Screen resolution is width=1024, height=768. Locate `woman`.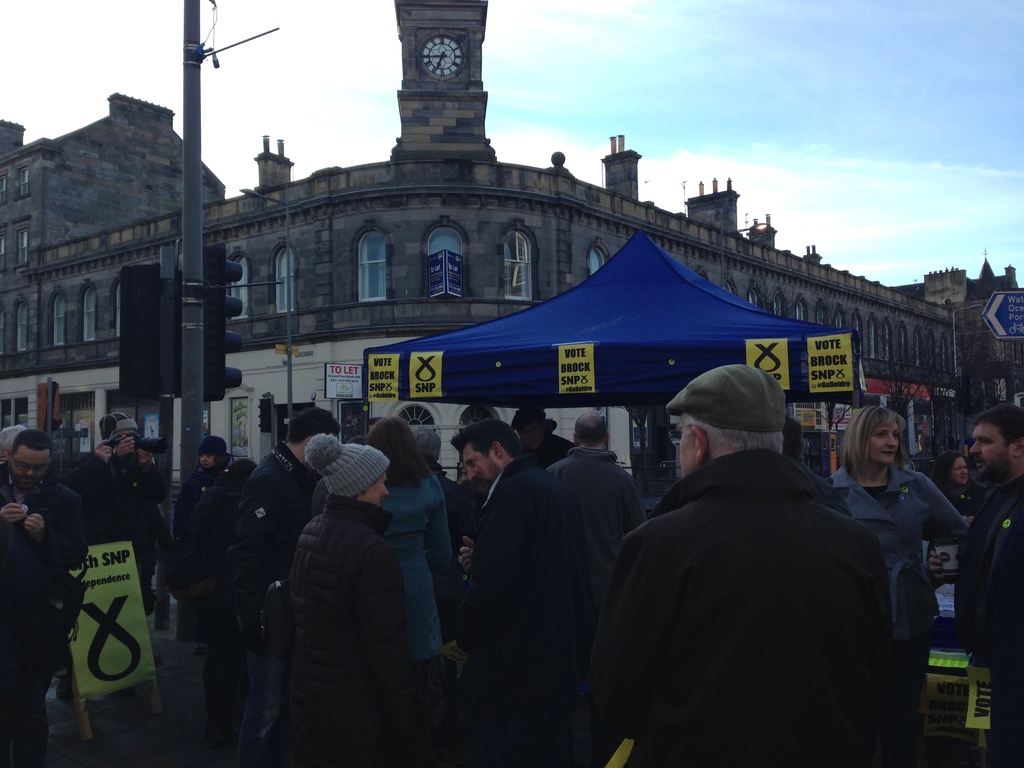
927 444 987 530.
